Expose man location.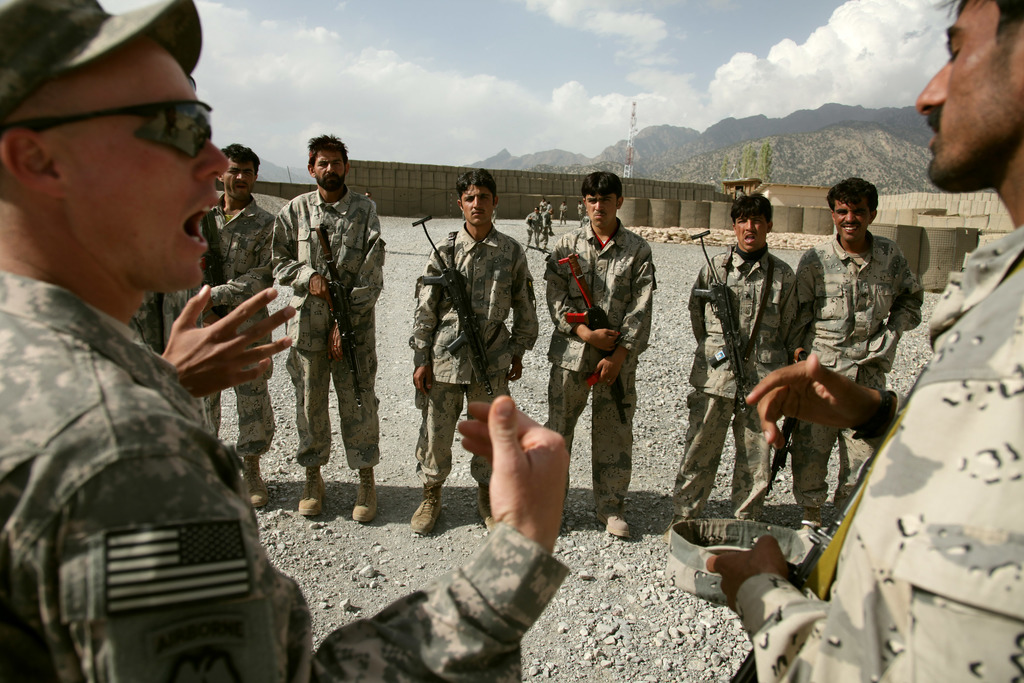
Exposed at 195:142:274:508.
